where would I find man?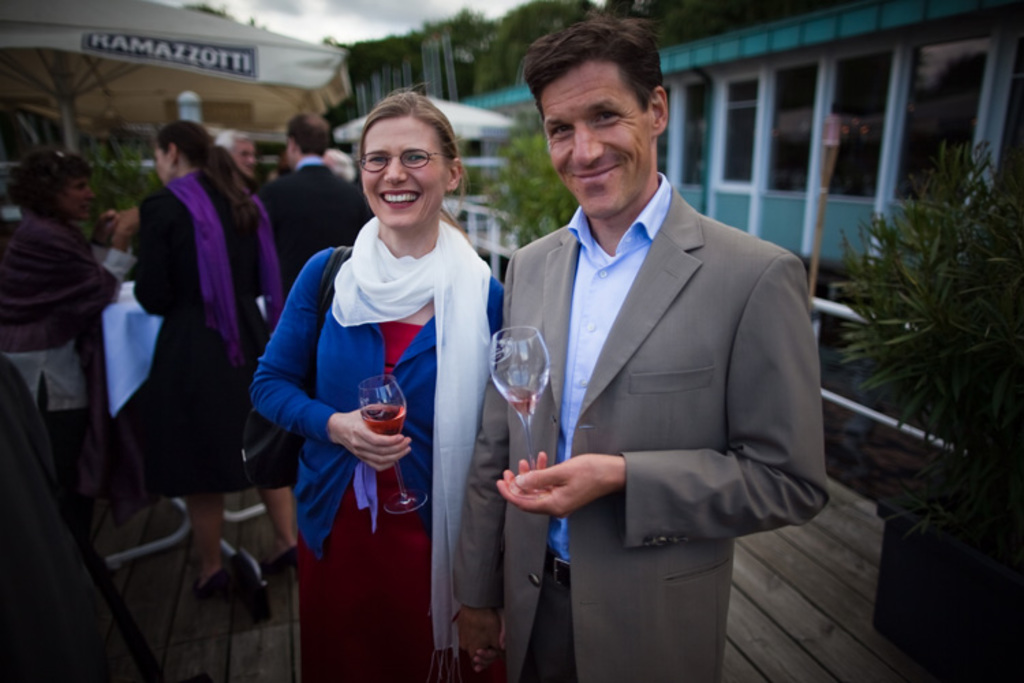
At (452, 15, 830, 682).
